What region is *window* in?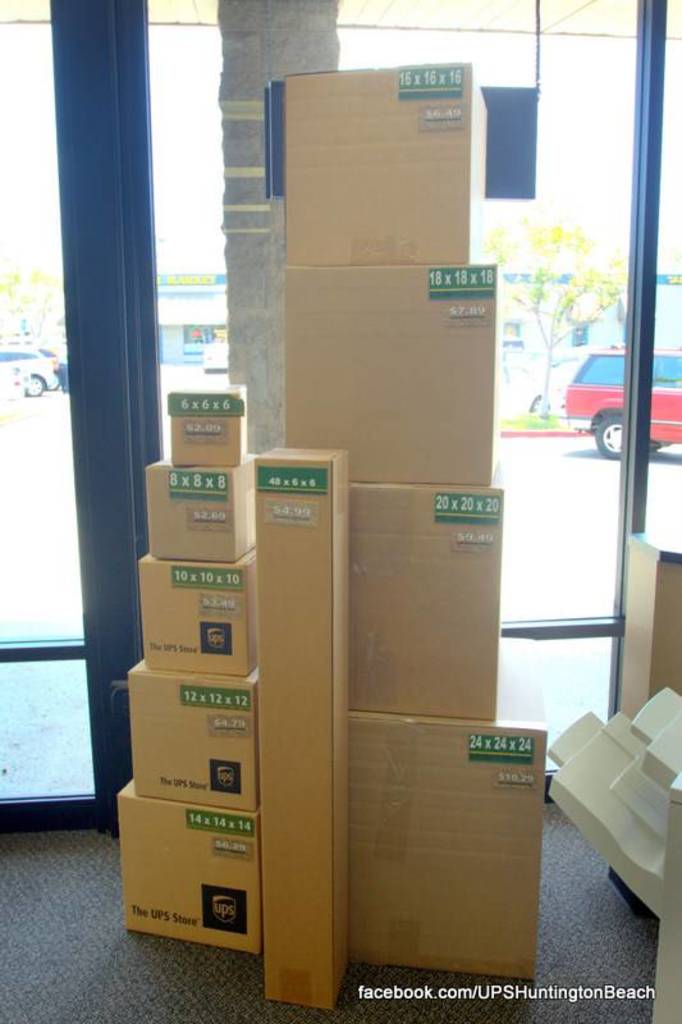
0, 348, 32, 367.
